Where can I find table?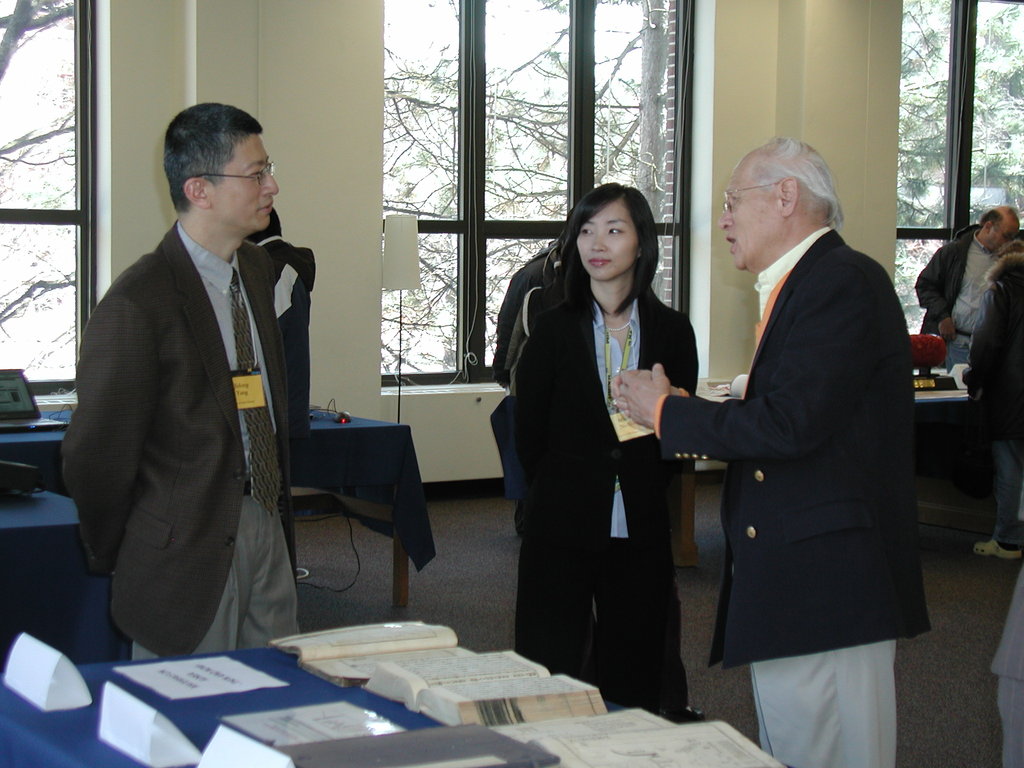
You can find it at rect(0, 408, 439, 611).
